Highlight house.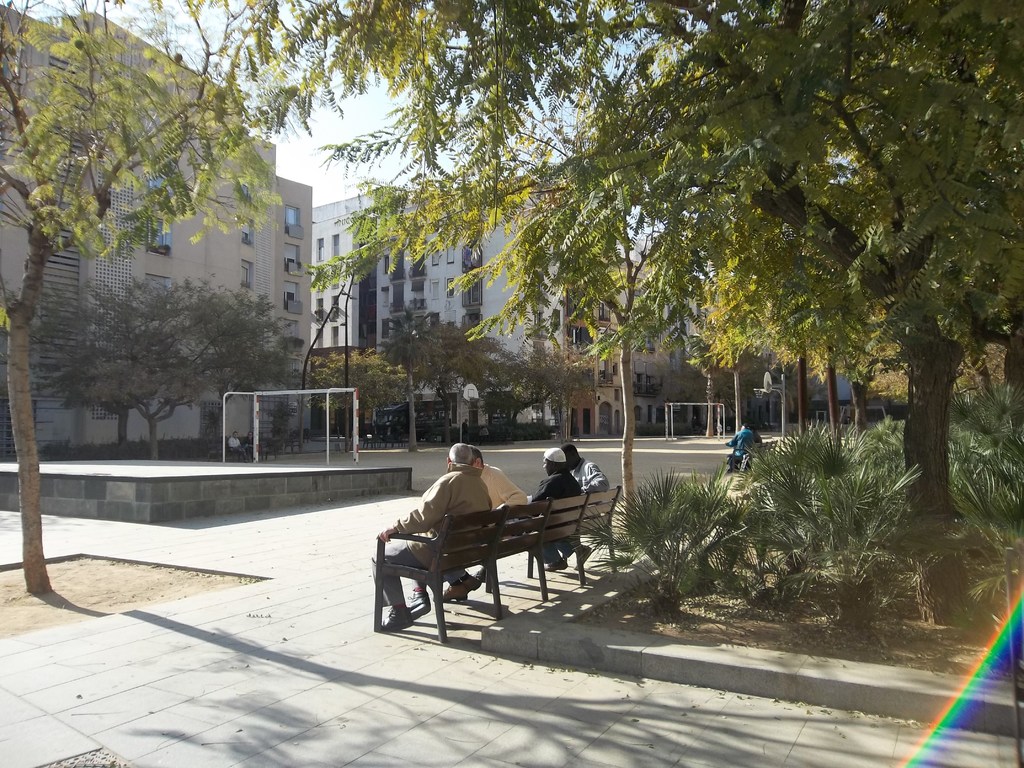
Highlighted region: x1=309 y1=183 x2=560 y2=437.
